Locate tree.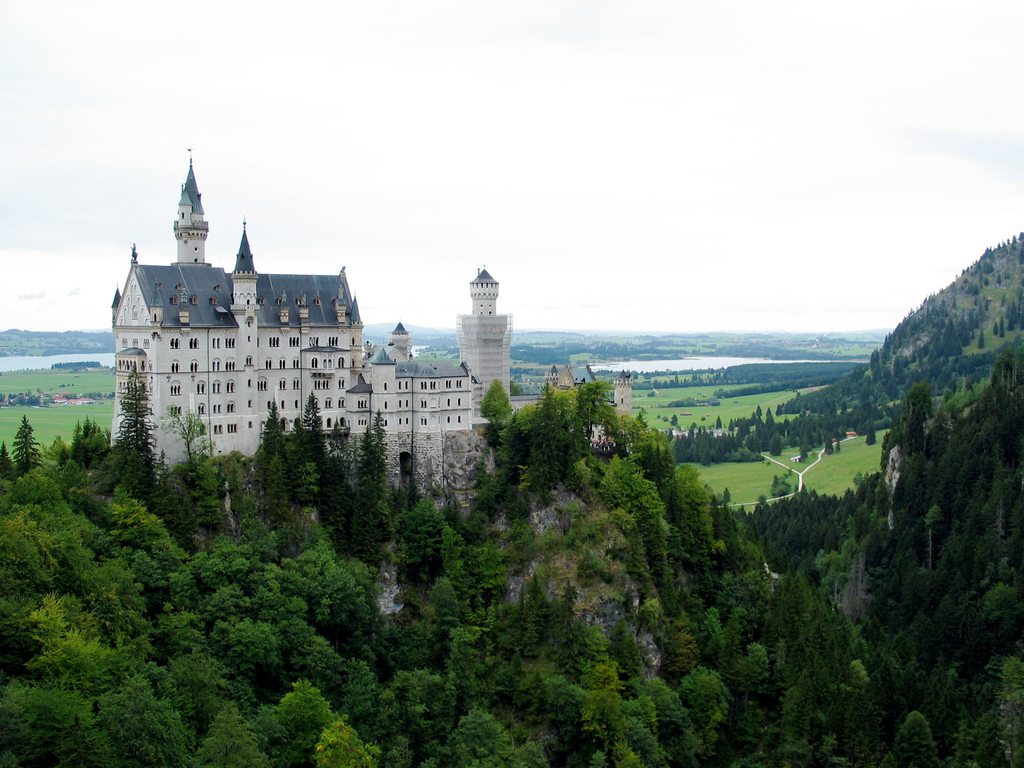
Bounding box: bbox=(116, 365, 160, 502).
